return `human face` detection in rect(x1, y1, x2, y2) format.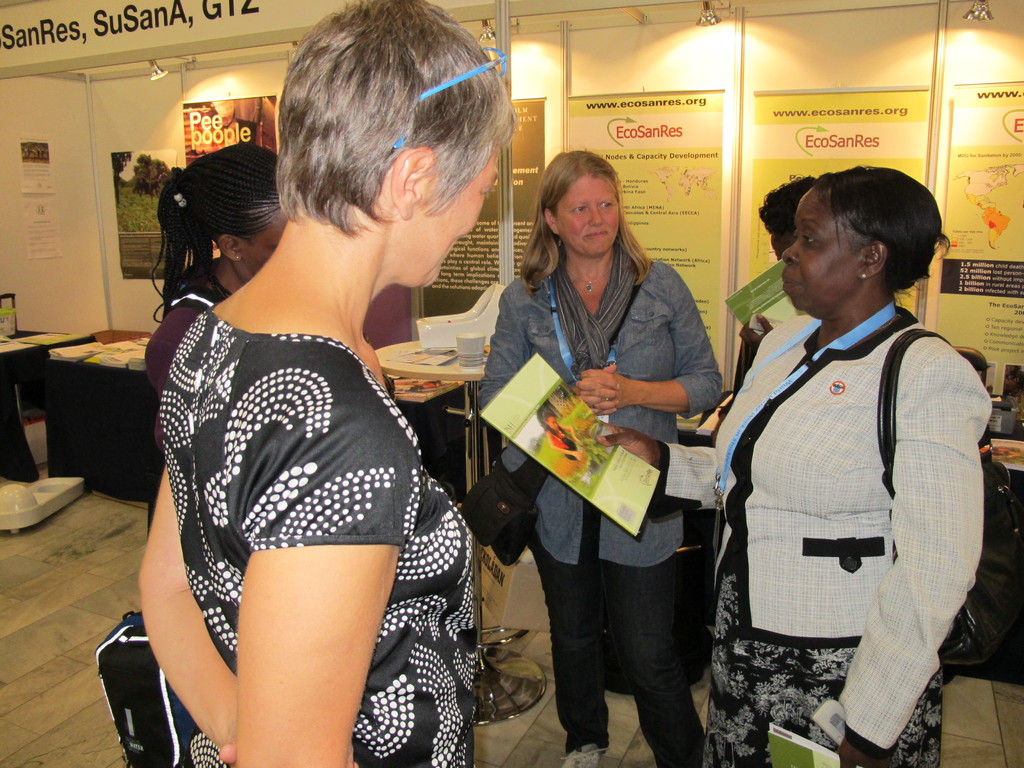
rect(239, 210, 292, 274).
